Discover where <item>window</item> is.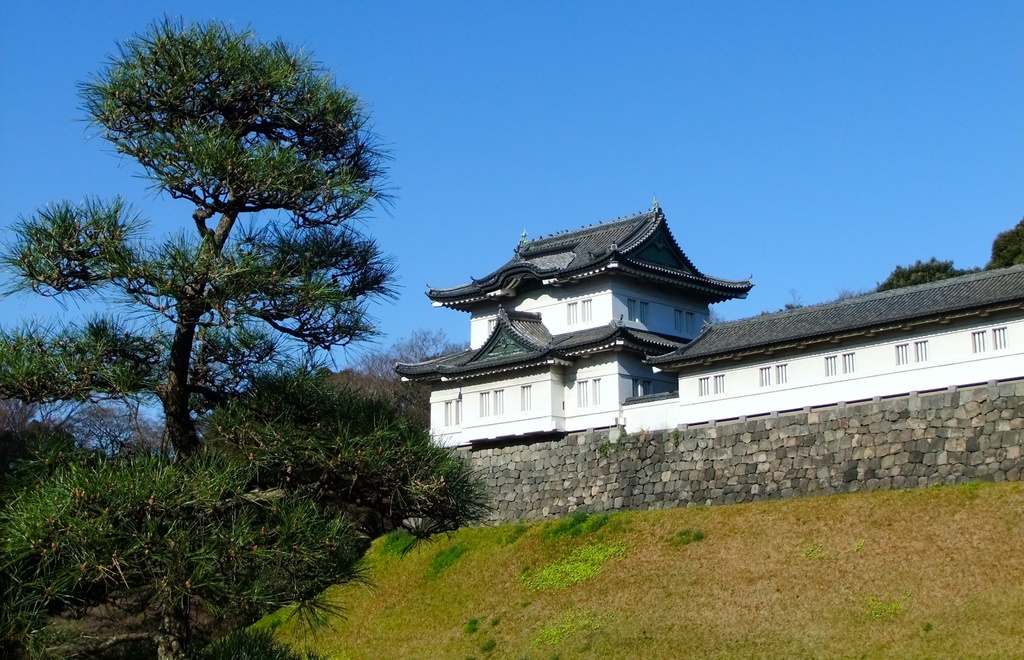
Discovered at [x1=492, y1=390, x2=504, y2=415].
